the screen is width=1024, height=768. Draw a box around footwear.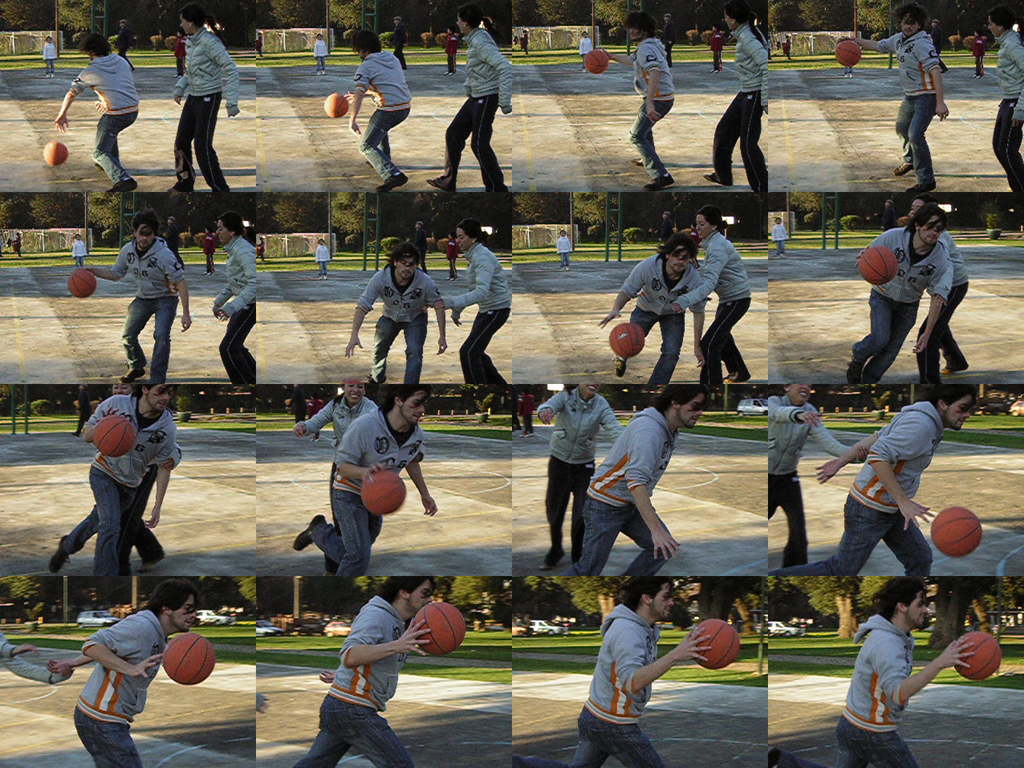
[630,159,644,168].
